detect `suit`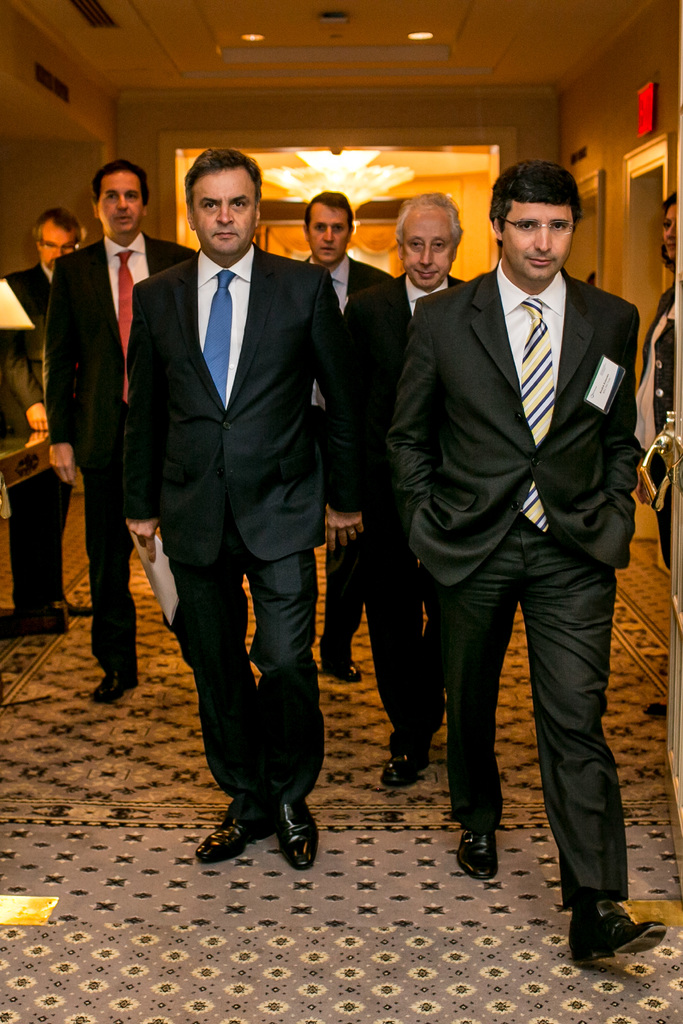
(384,258,647,900)
